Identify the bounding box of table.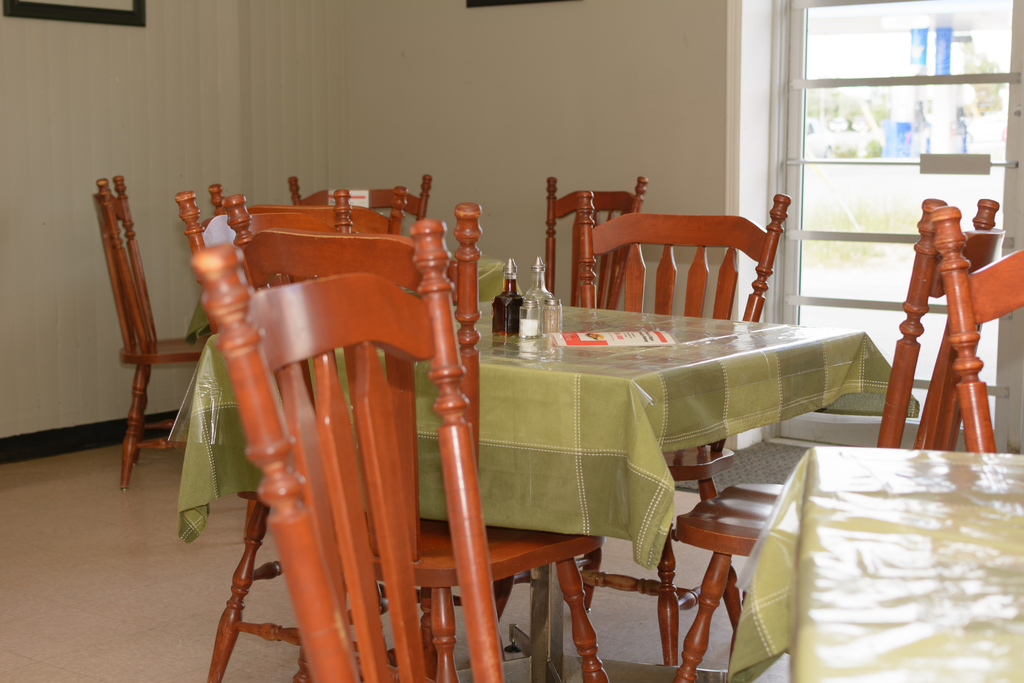
(left=187, top=254, right=508, bottom=339).
